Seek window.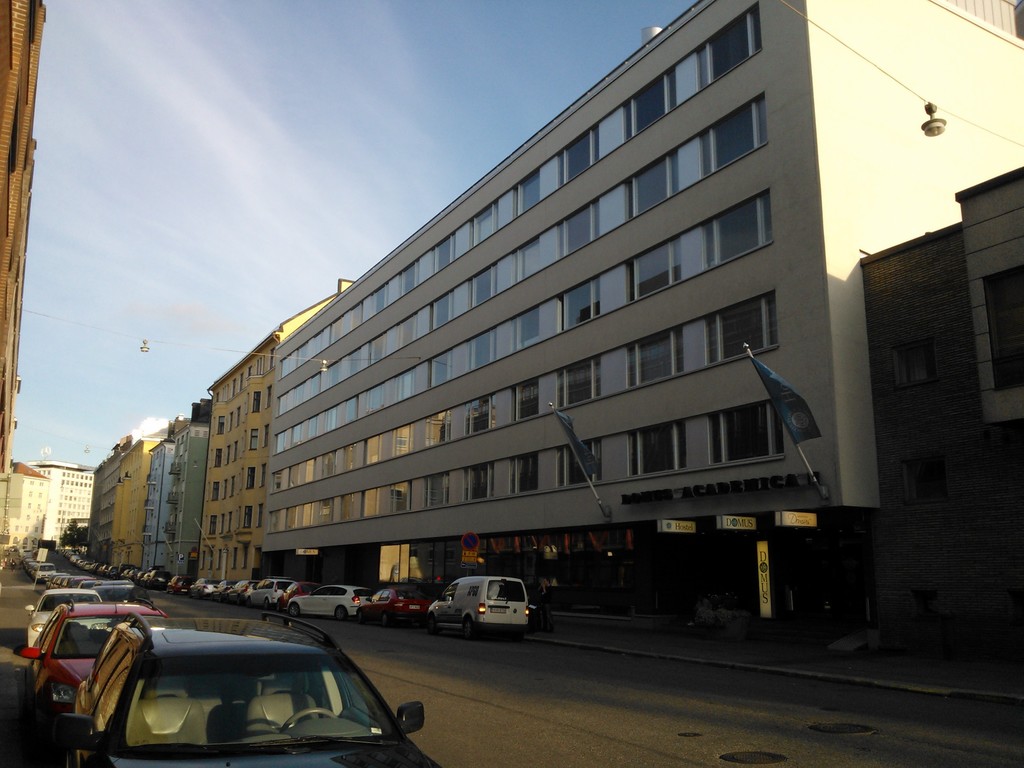
crop(470, 264, 496, 304).
